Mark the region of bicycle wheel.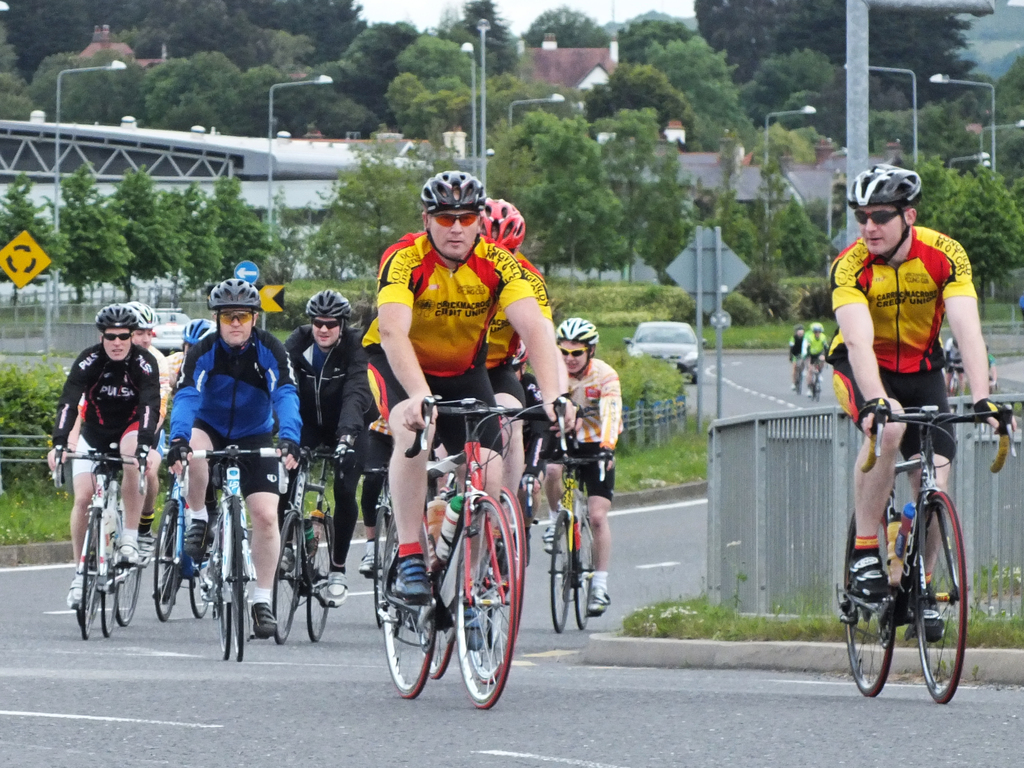
Region: (x1=193, y1=529, x2=213, y2=621).
